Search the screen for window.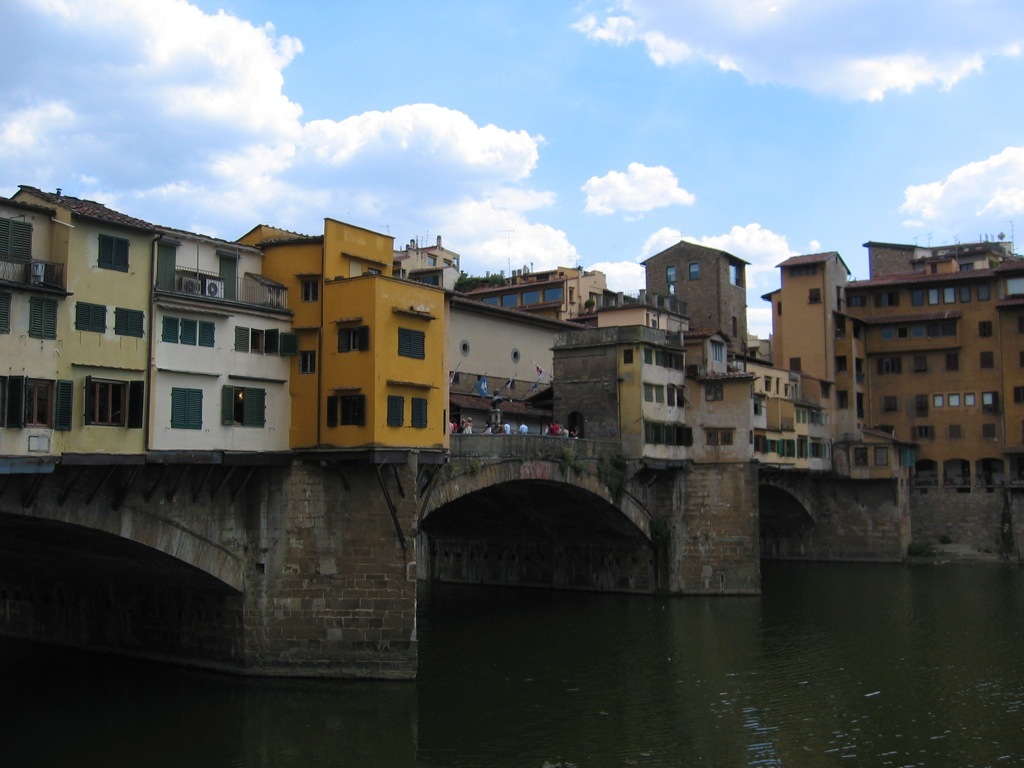
Found at 872/291/897/308.
